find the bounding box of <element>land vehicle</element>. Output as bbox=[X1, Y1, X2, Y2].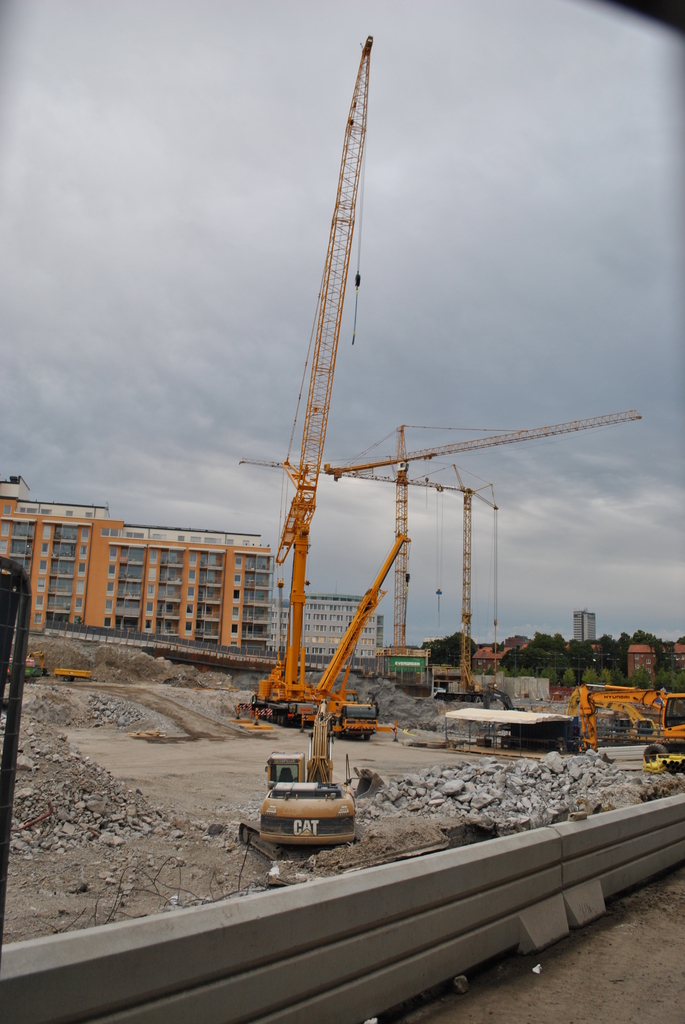
bbox=[260, 37, 412, 728].
